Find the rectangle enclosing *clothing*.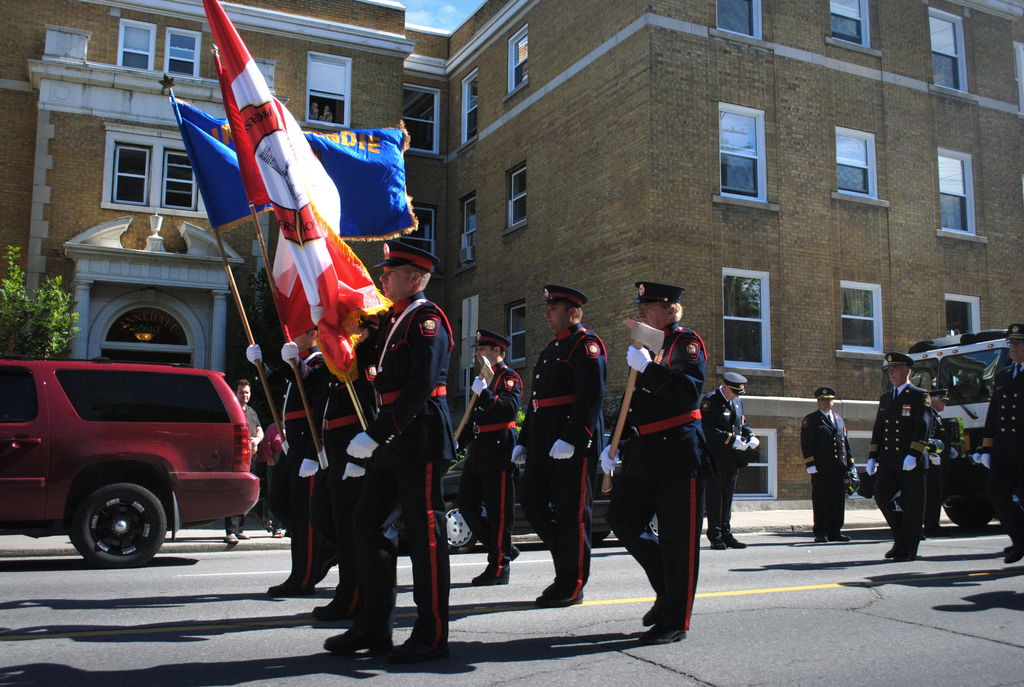
874:395:925:537.
